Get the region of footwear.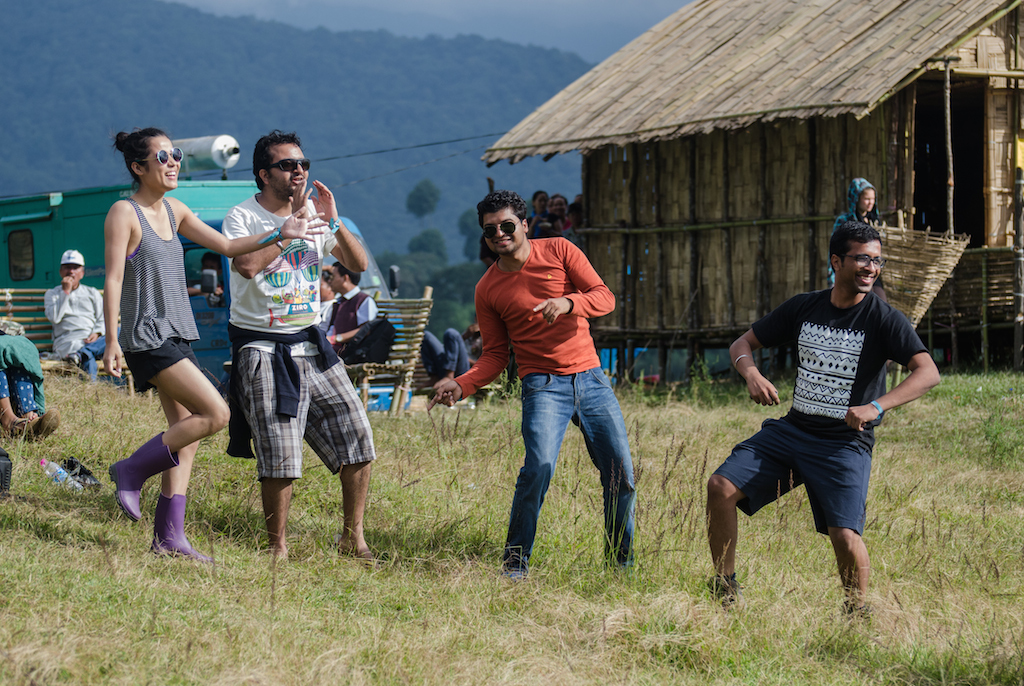
box=[150, 493, 203, 560].
